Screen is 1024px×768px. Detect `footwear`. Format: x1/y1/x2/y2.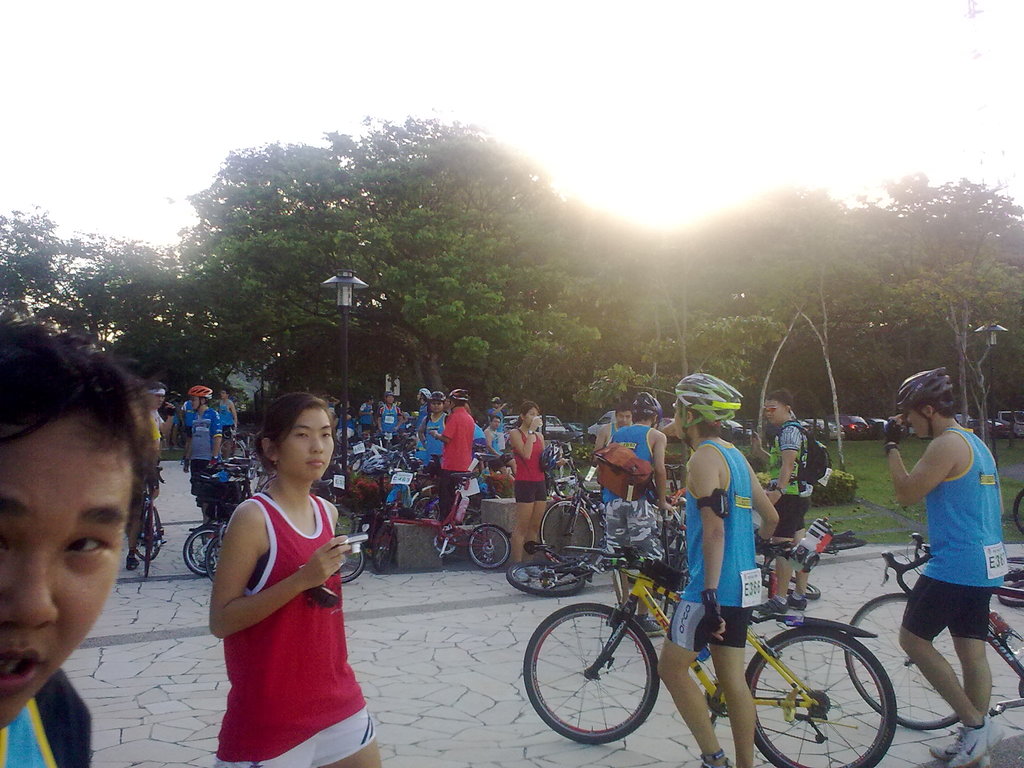
930/715/1004/767.
